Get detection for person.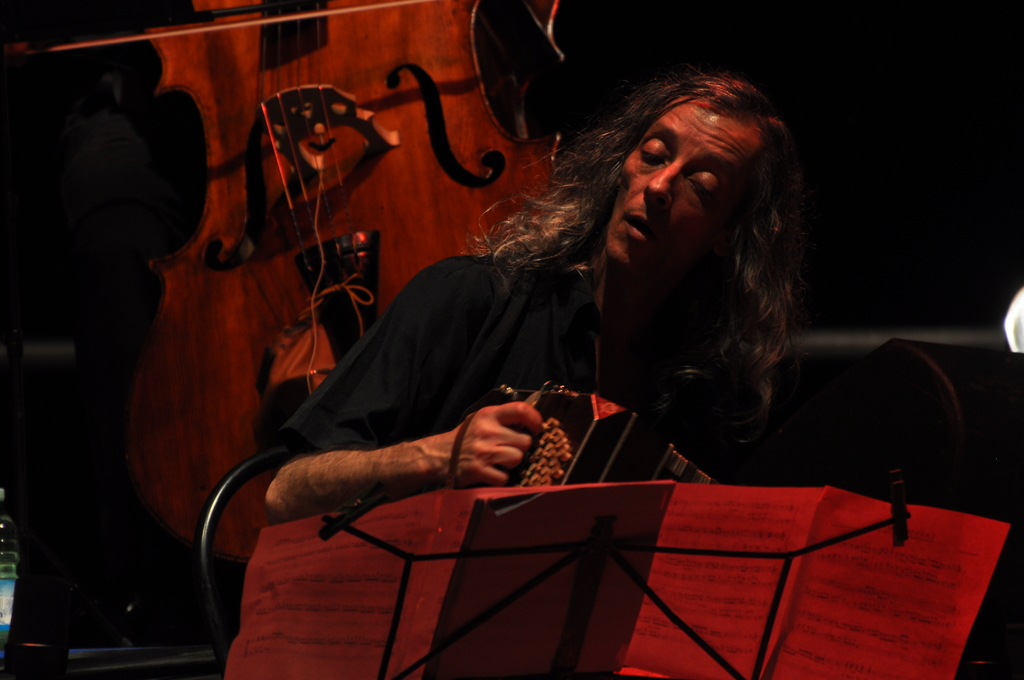
Detection: bbox=[264, 73, 802, 524].
